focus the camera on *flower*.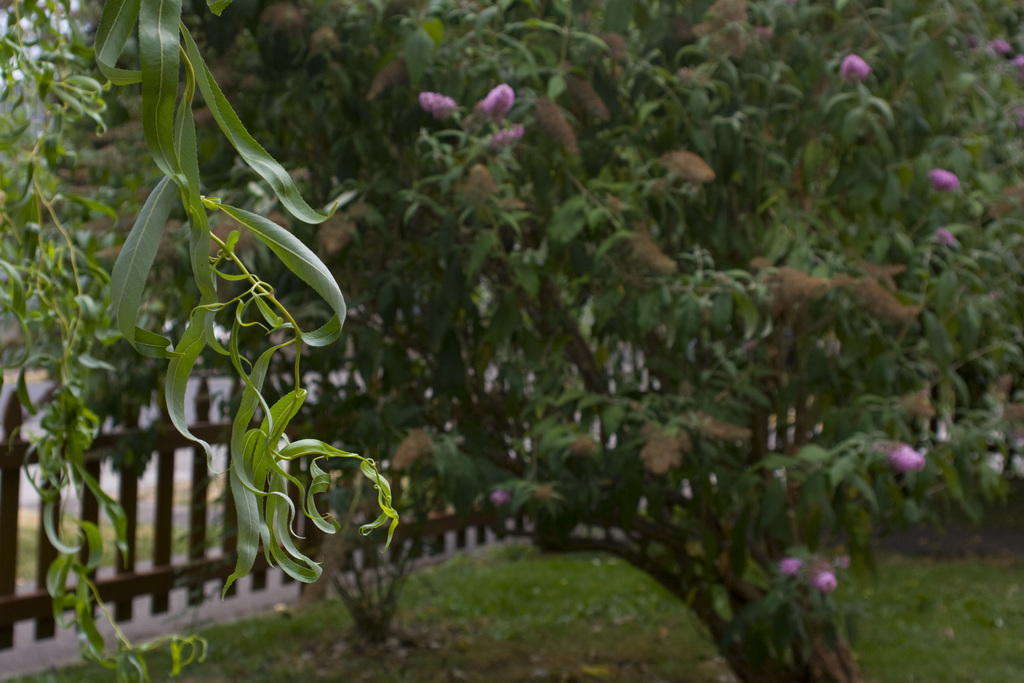
Focus region: box=[990, 40, 1014, 52].
